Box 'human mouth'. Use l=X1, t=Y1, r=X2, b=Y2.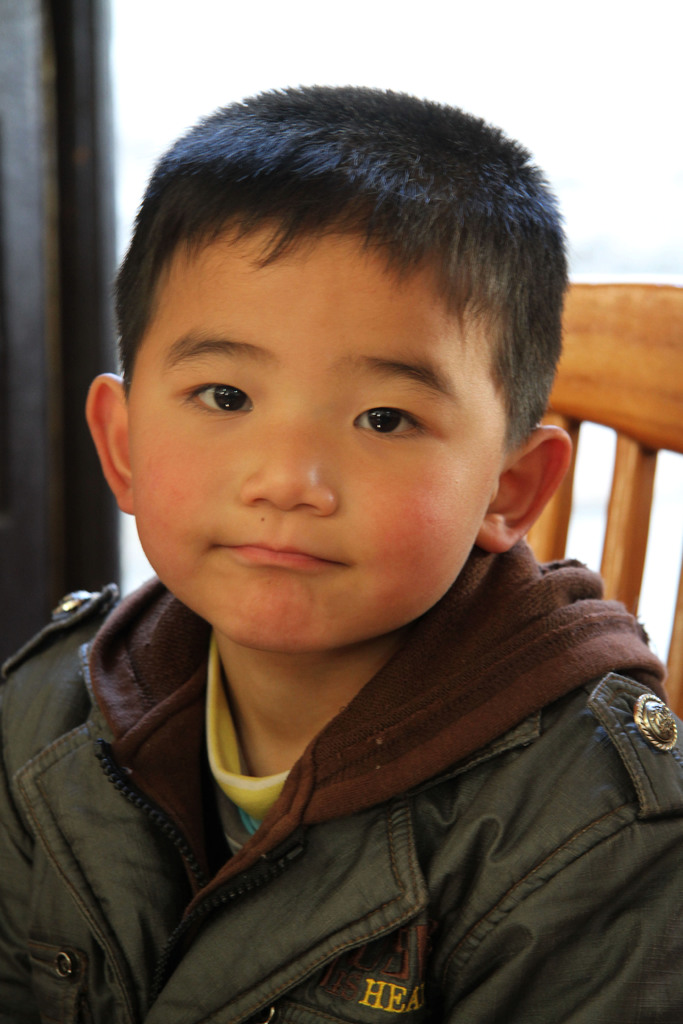
l=214, t=543, r=352, b=574.
